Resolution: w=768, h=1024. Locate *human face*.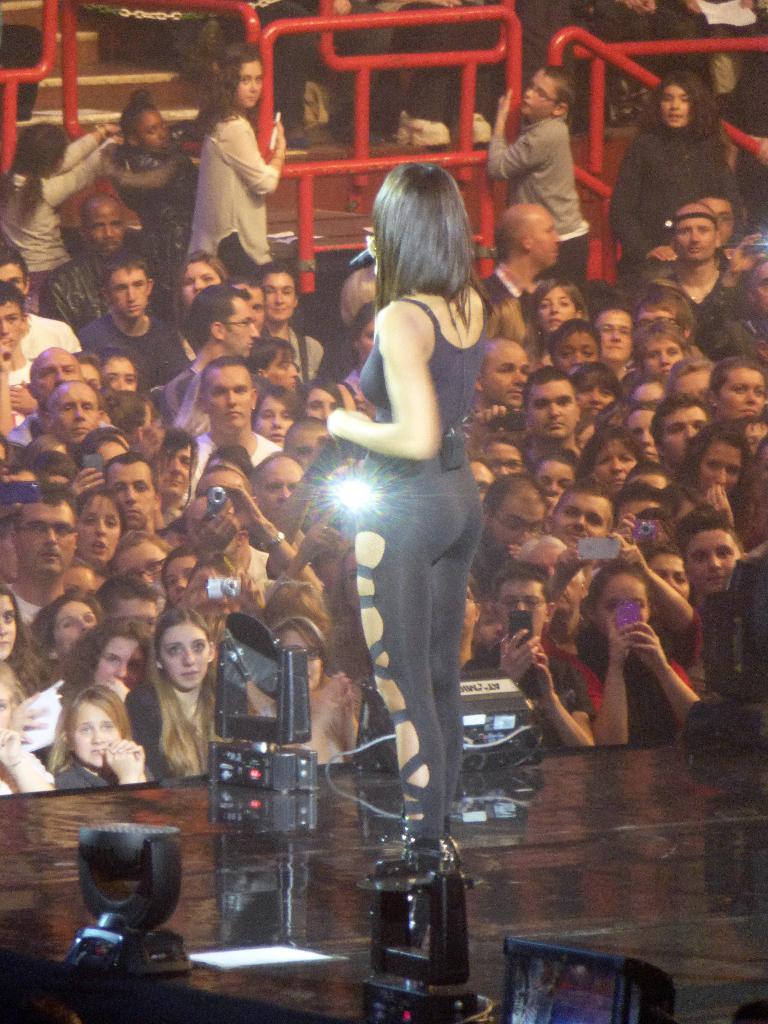
[x1=463, y1=582, x2=482, y2=633].
